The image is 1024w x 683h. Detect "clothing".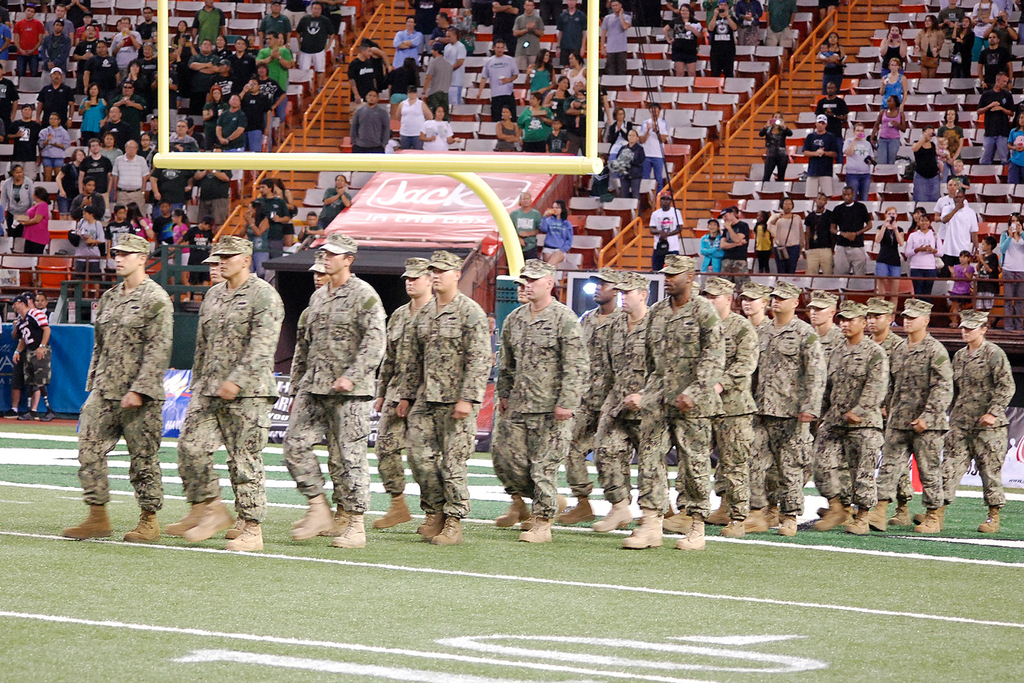
Detection: {"left": 485, "top": 53, "right": 518, "bottom": 124}.
